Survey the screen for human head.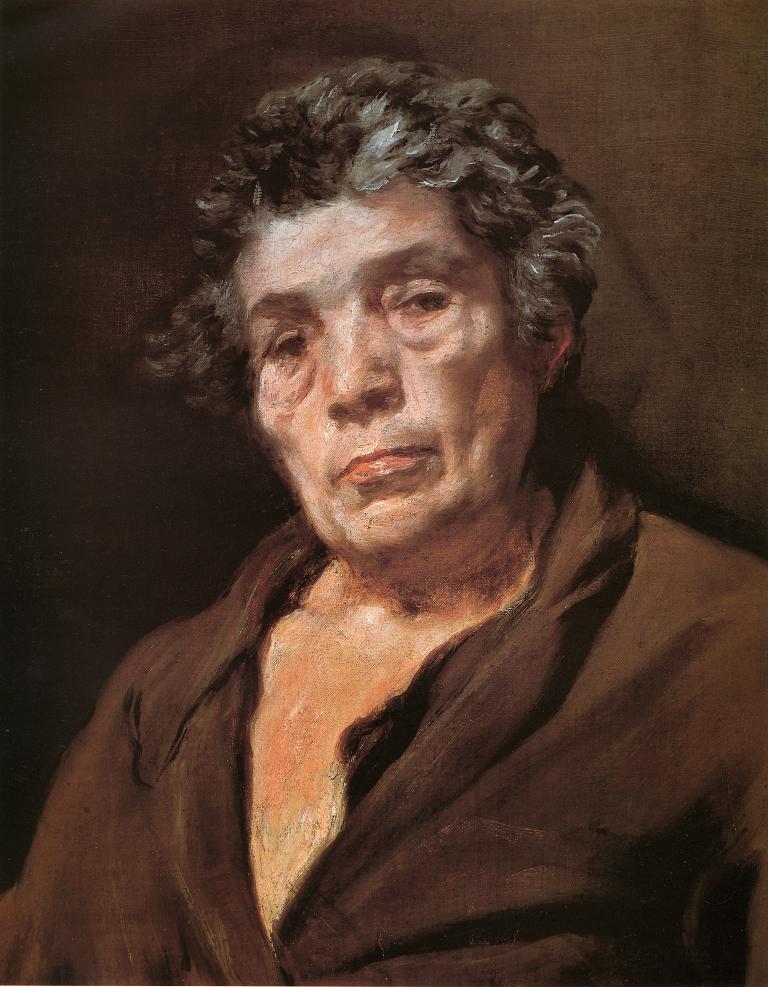
Survey found: {"left": 183, "top": 152, "right": 606, "bottom": 598}.
